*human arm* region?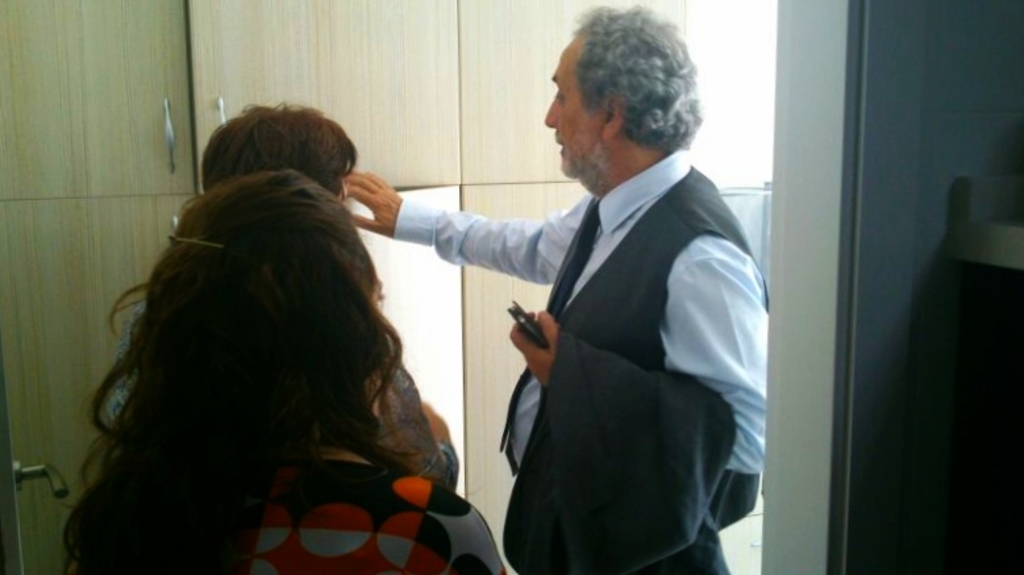
x1=417, y1=511, x2=507, y2=574
